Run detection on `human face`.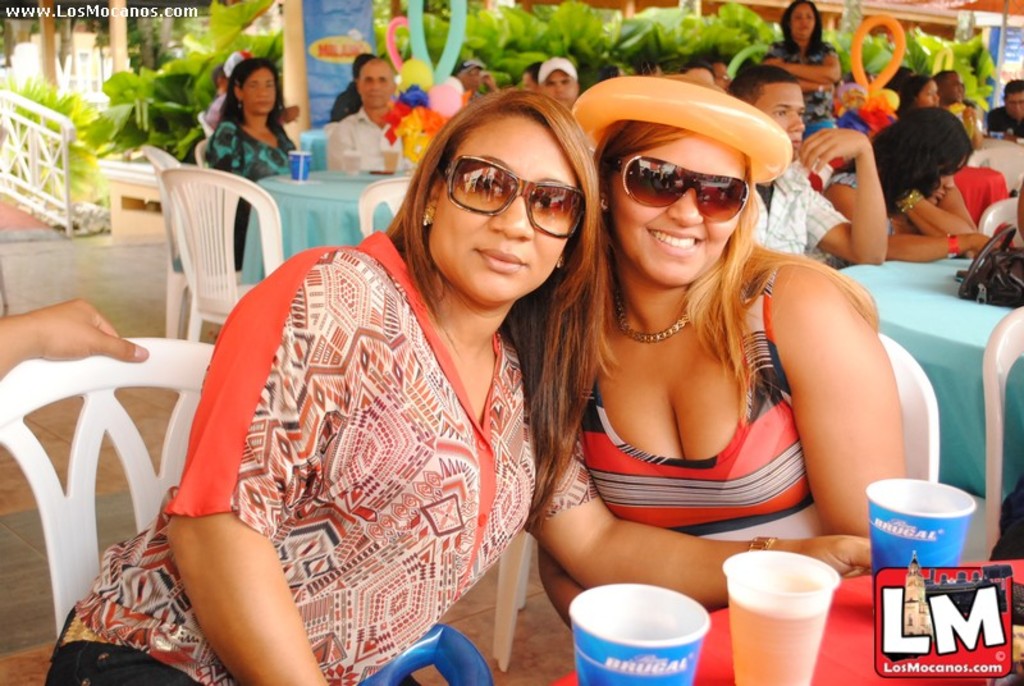
Result: detection(517, 69, 535, 88).
